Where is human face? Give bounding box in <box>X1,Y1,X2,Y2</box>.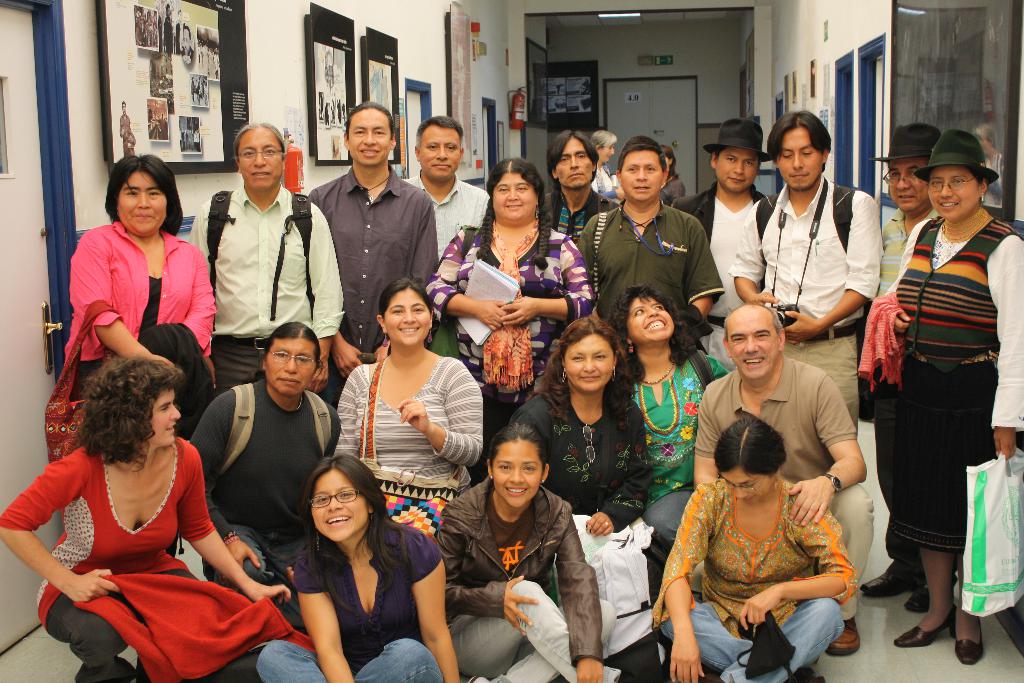
<box>240,122,276,185</box>.
